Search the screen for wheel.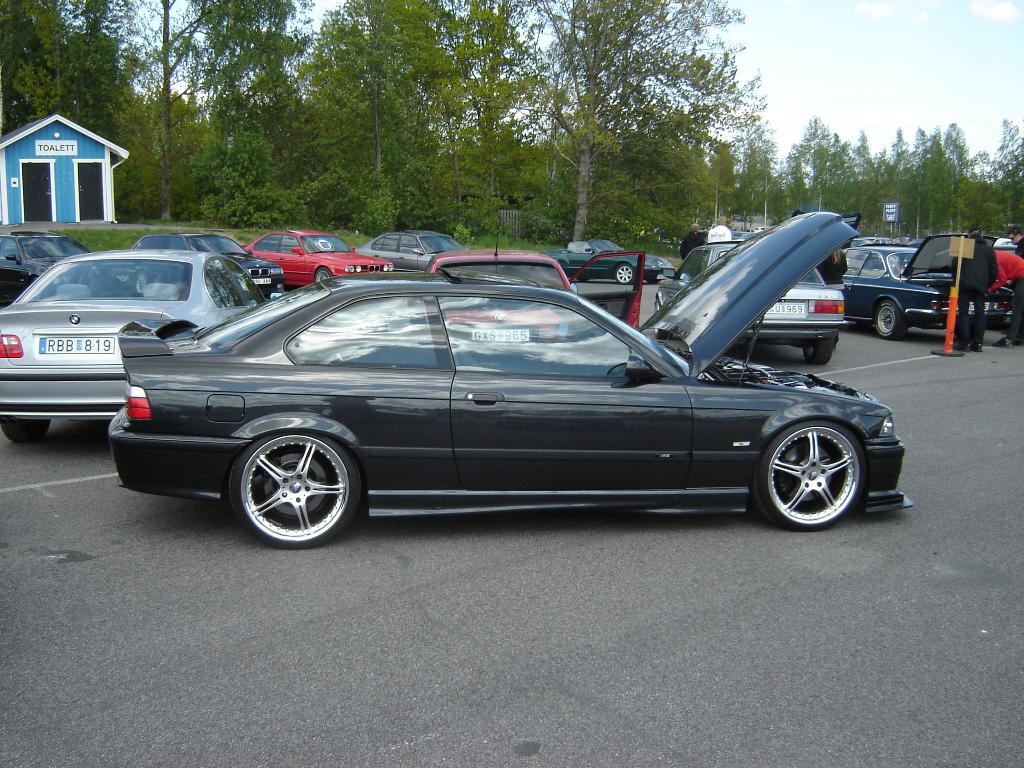
Found at x1=615 y1=264 x2=635 y2=284.
